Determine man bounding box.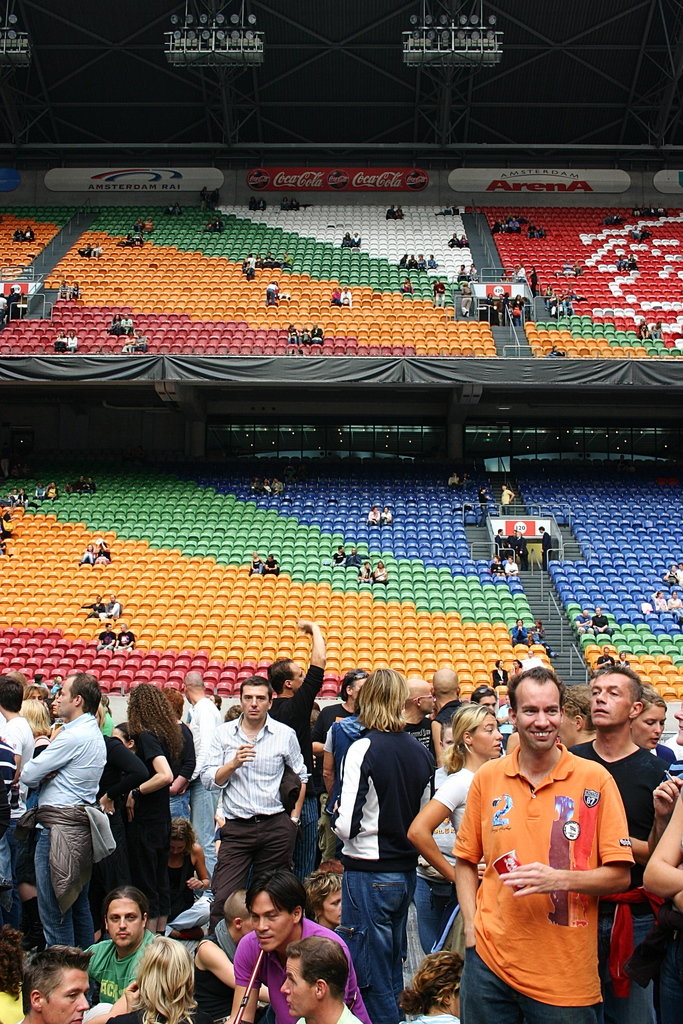
Determined: 0, 668, 37, 927.
